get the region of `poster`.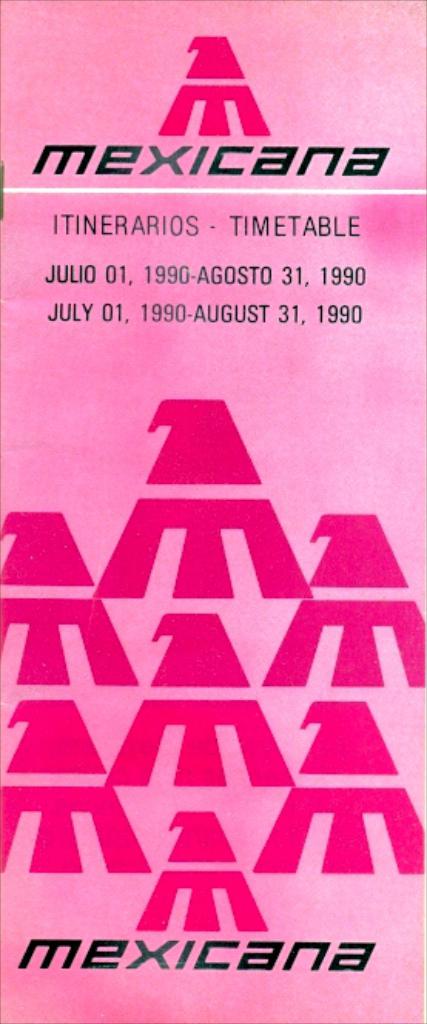
0, 0, 425, 1022.
